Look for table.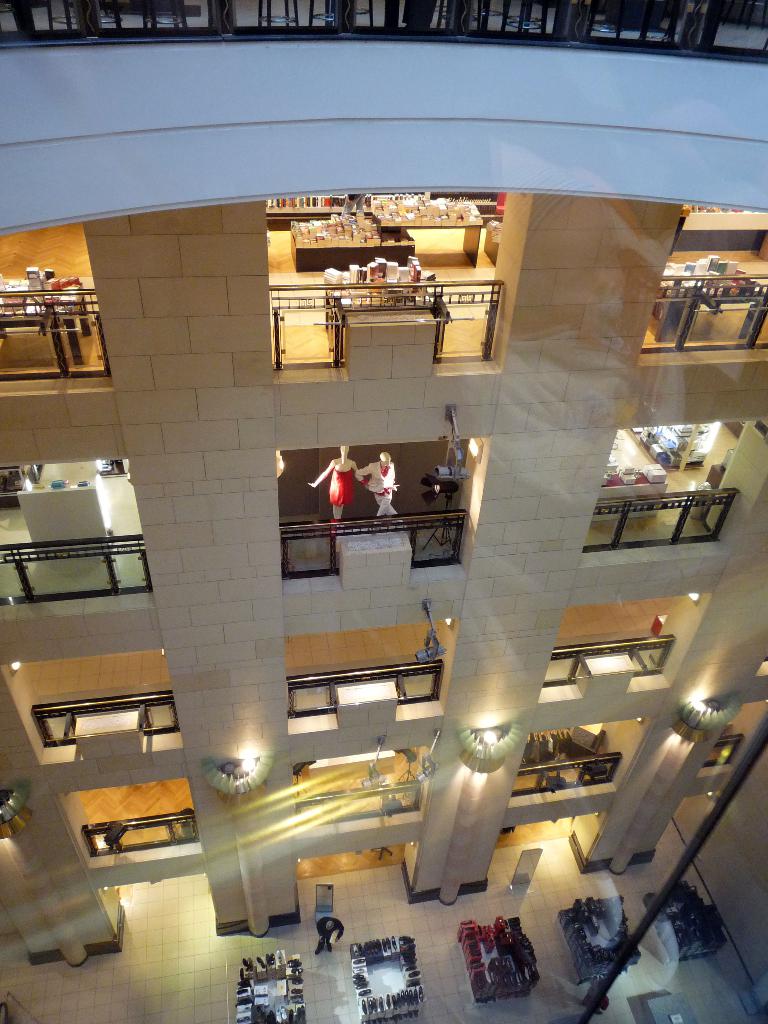
Found: box(372, 193, 484, 265).
